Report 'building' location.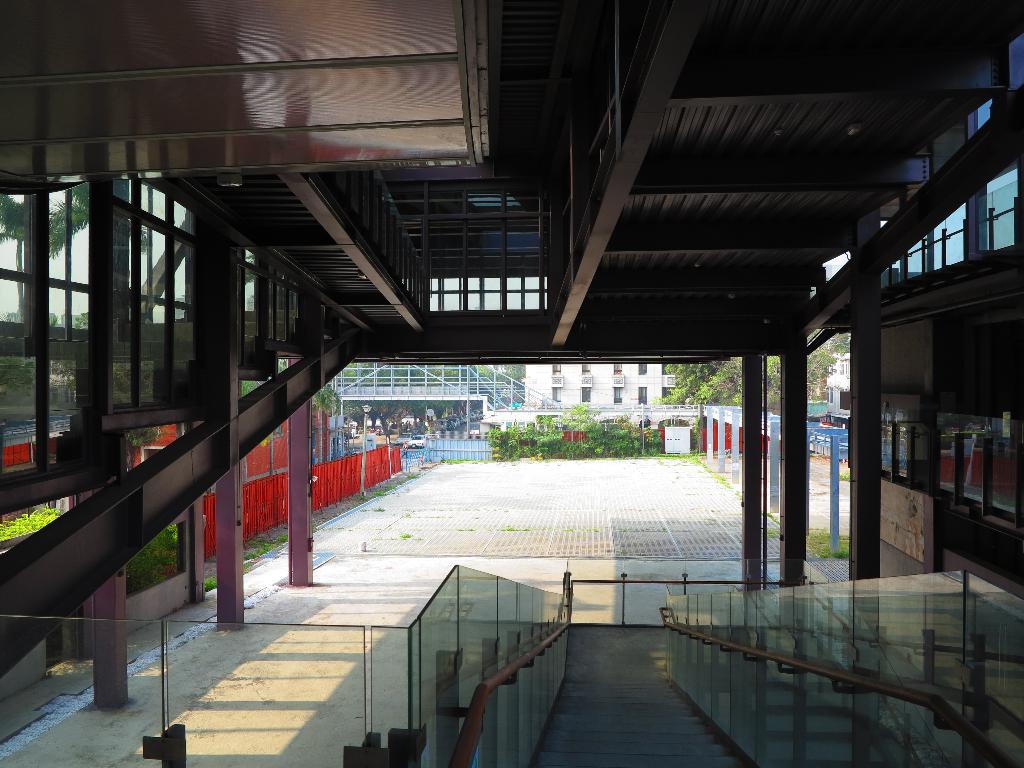
Report: x1=1, y1=0, x2=1023, y2=767.
